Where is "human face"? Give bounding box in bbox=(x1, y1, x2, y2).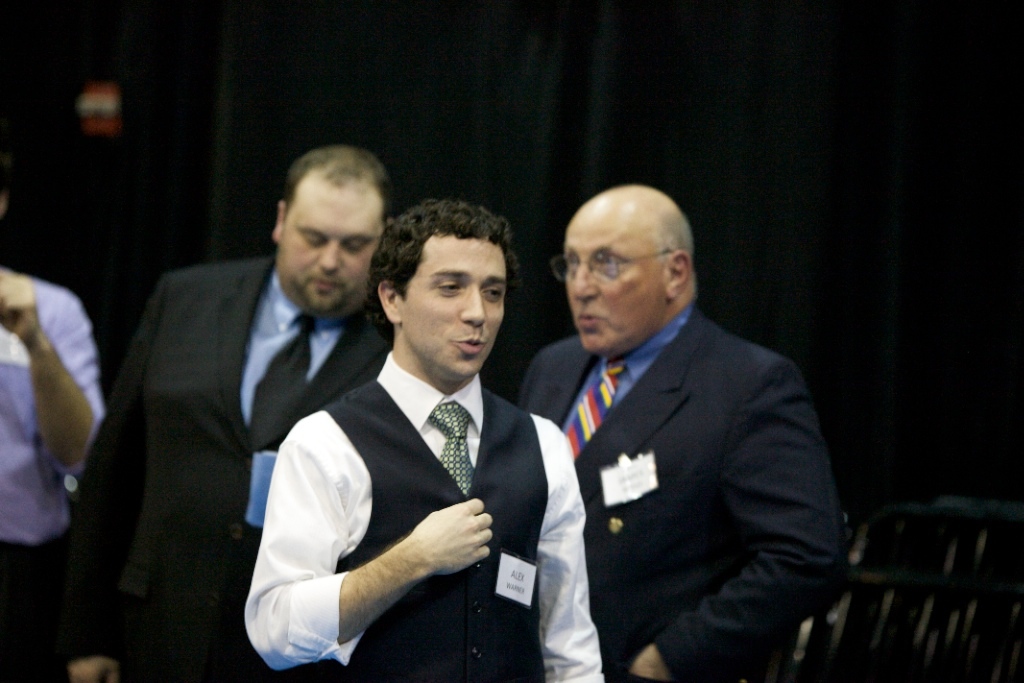
bbox=(563, 216, 661, 360).
